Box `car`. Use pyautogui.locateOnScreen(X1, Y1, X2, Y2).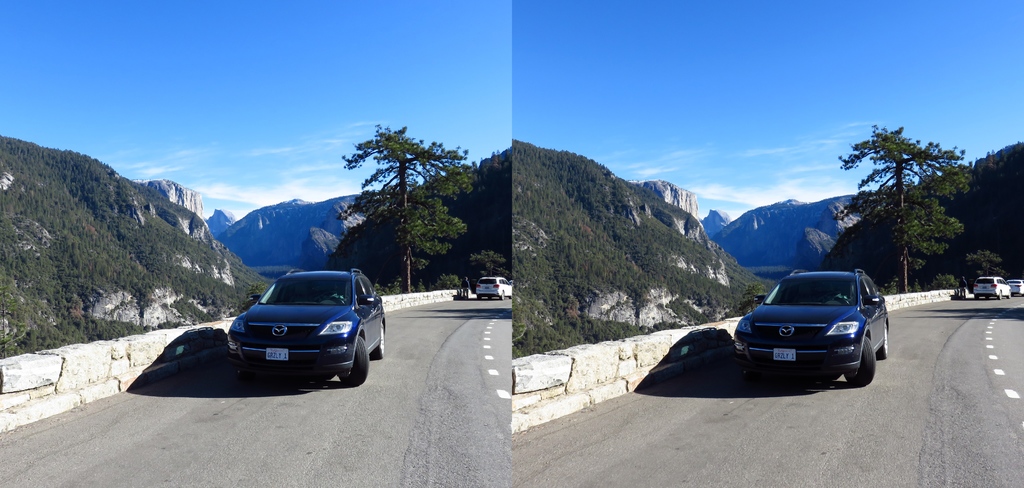
pyautogui.locateOnScreen(230, 270, 388, 385).
